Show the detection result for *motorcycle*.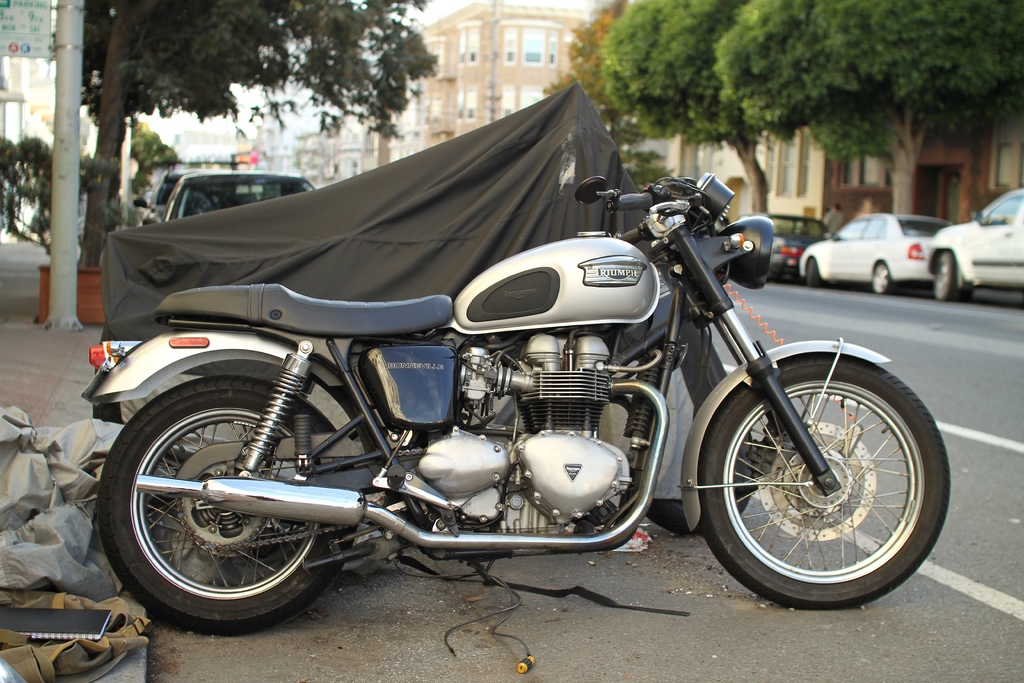
left=79, top=177, right=952, bottom=640.
